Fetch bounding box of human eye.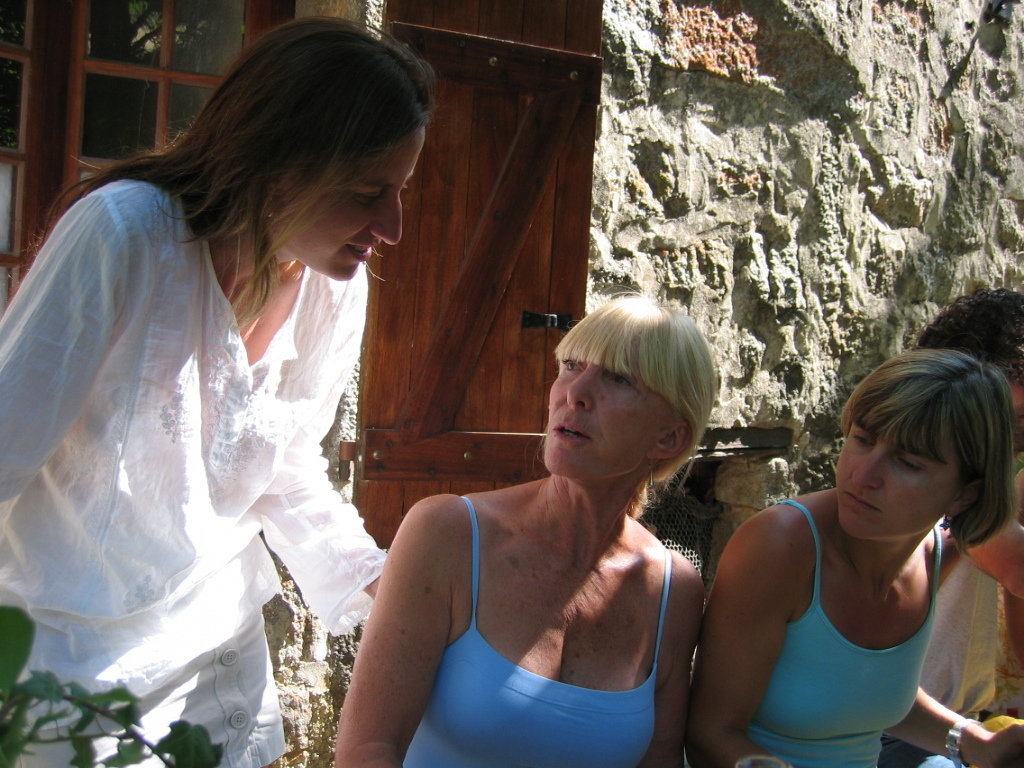
Bbox: l=851, t=432, r=877, b=450.
